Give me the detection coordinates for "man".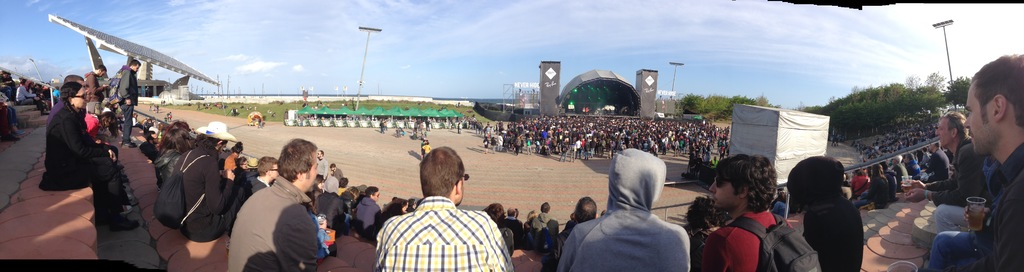
(316, 146, 324, 189).
